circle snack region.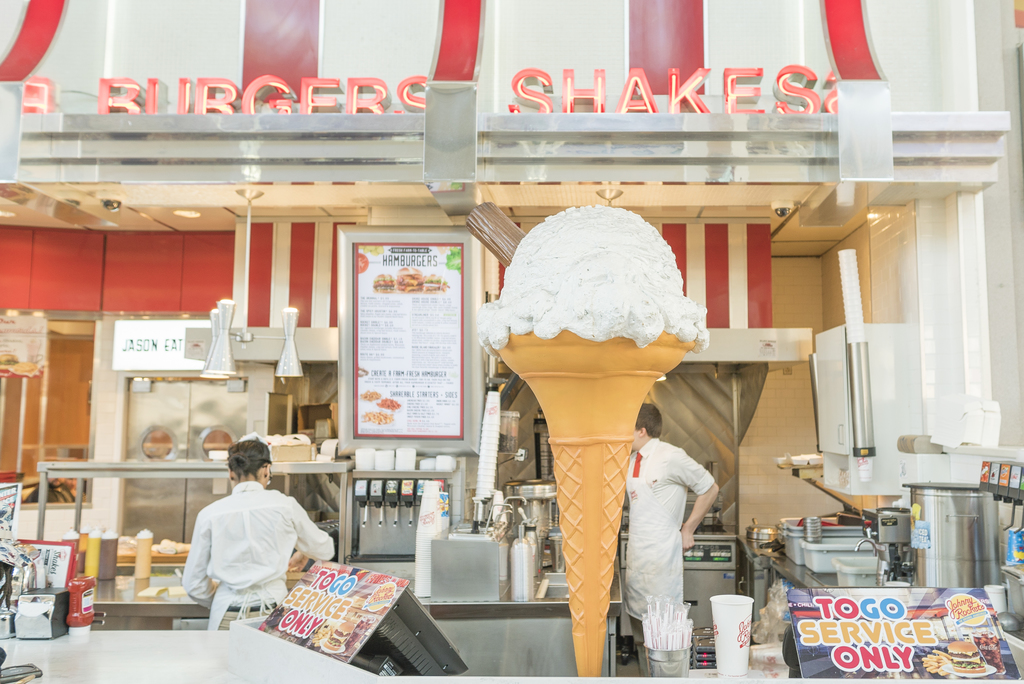
Region: box(374, 275, 394, 293).
